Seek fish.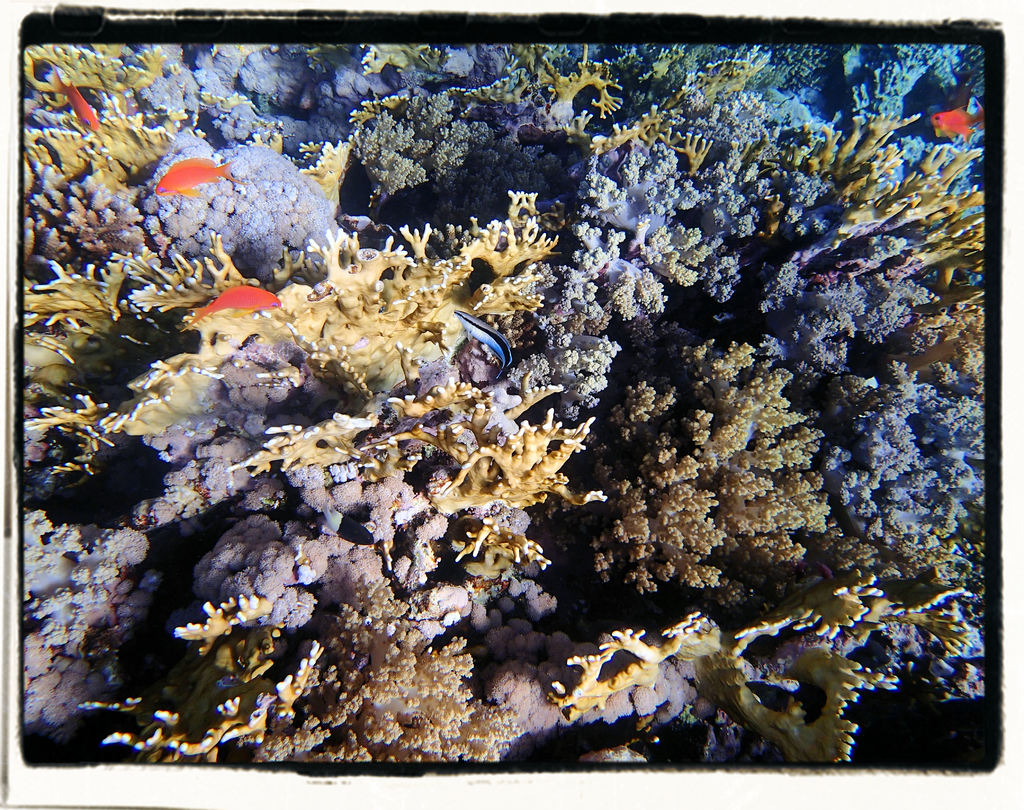
932,105,977,143.
